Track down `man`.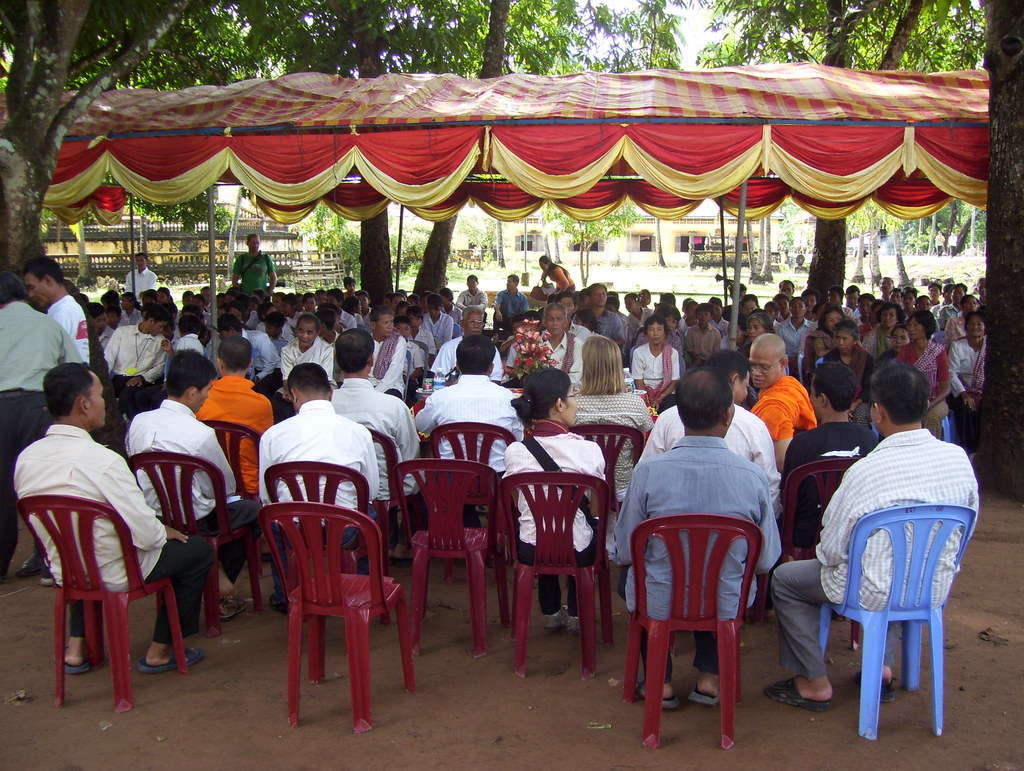
Tracked to 929:285:954:318.
